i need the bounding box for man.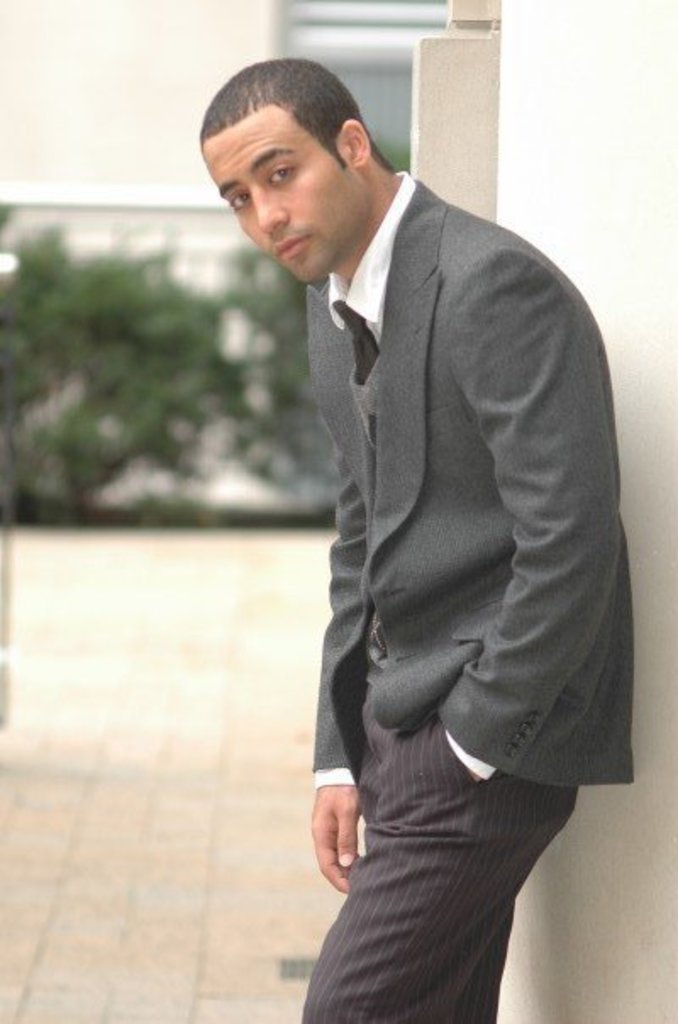
Here it is: bbox=(197, 54, 632, 1022).
